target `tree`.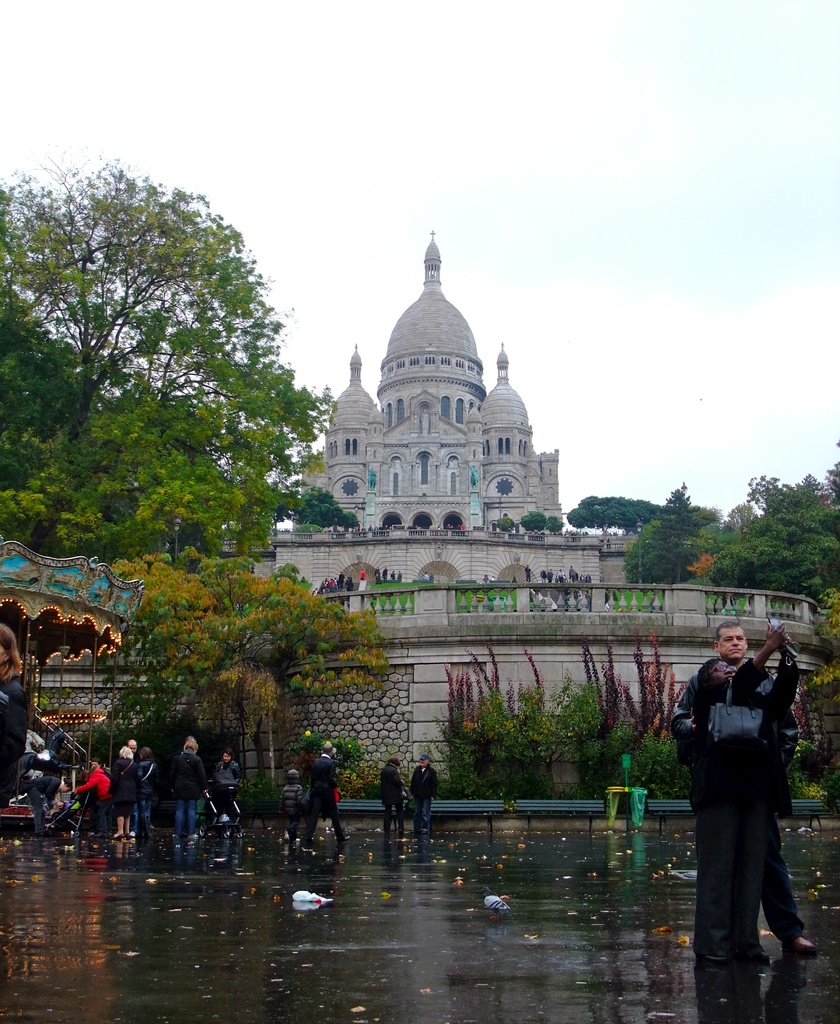
Target region: <bbox>717, 469, 839, 595</bbox>.
